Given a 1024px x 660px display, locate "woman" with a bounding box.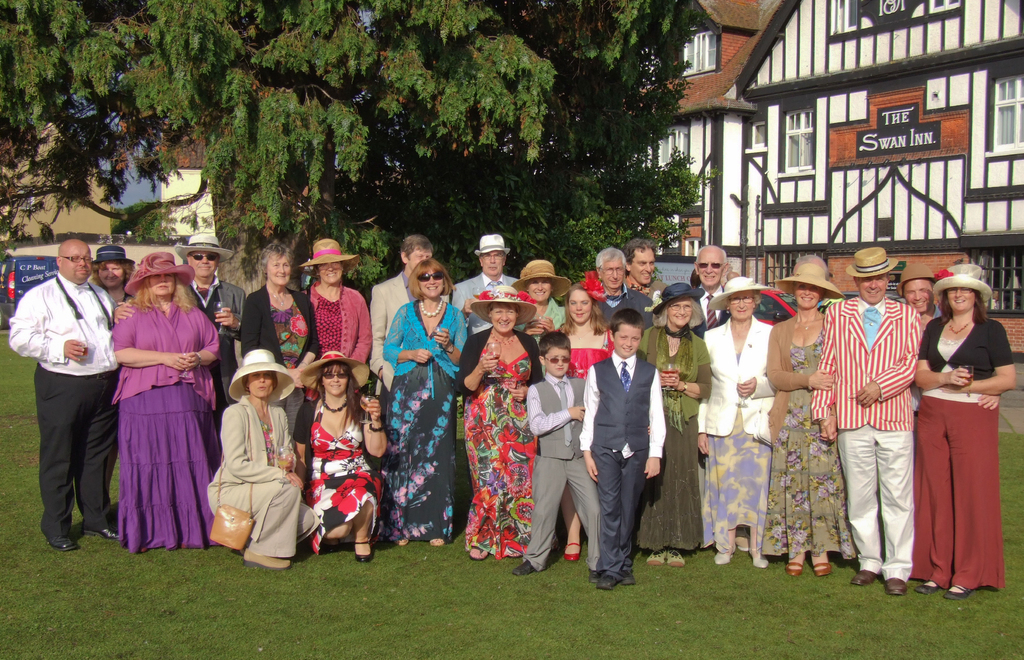
Located: BBox(381, 258, 470, 549).
